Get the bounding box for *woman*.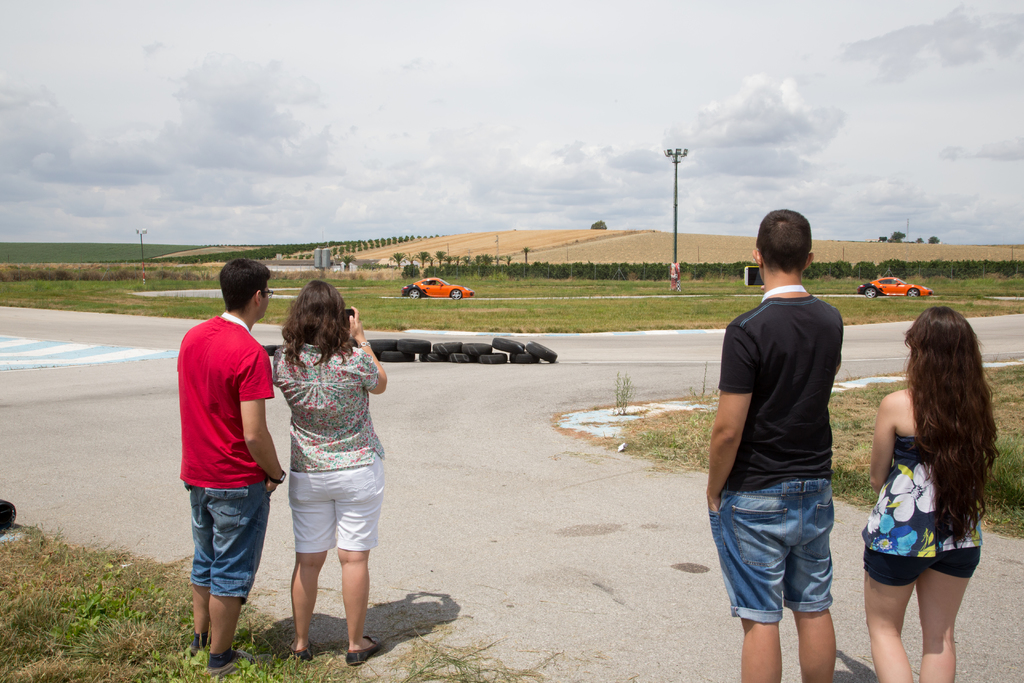
Rect(857, 284, 1003, 673).
